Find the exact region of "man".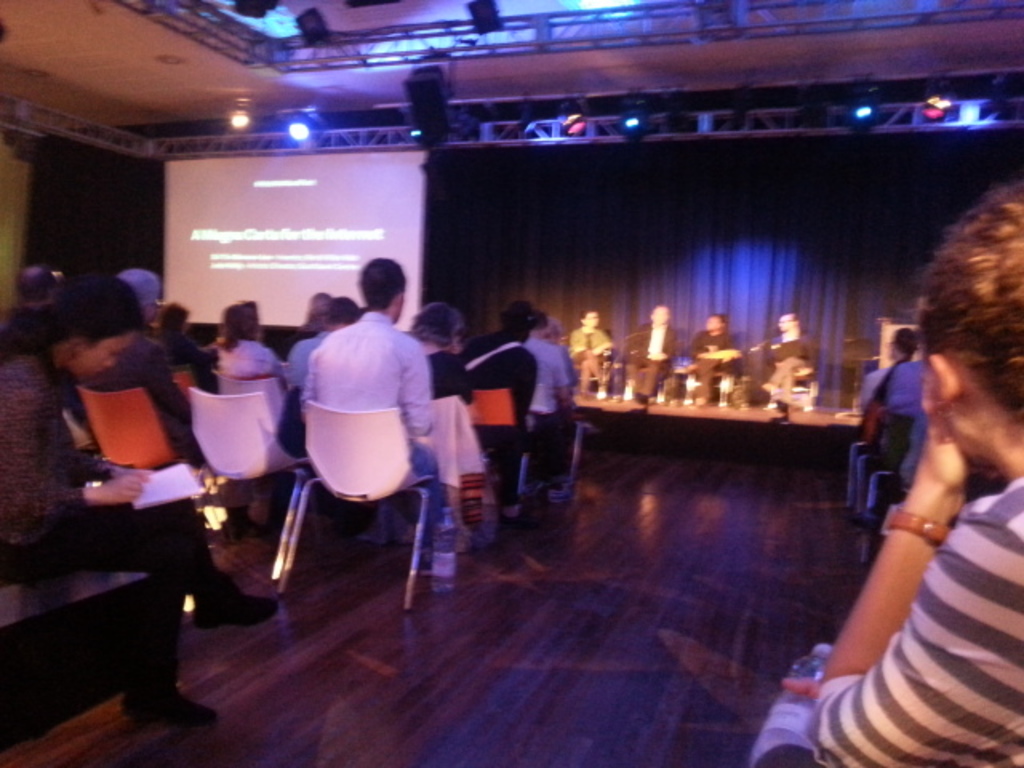
Exact region: <box>752,306,814,421</box>.
